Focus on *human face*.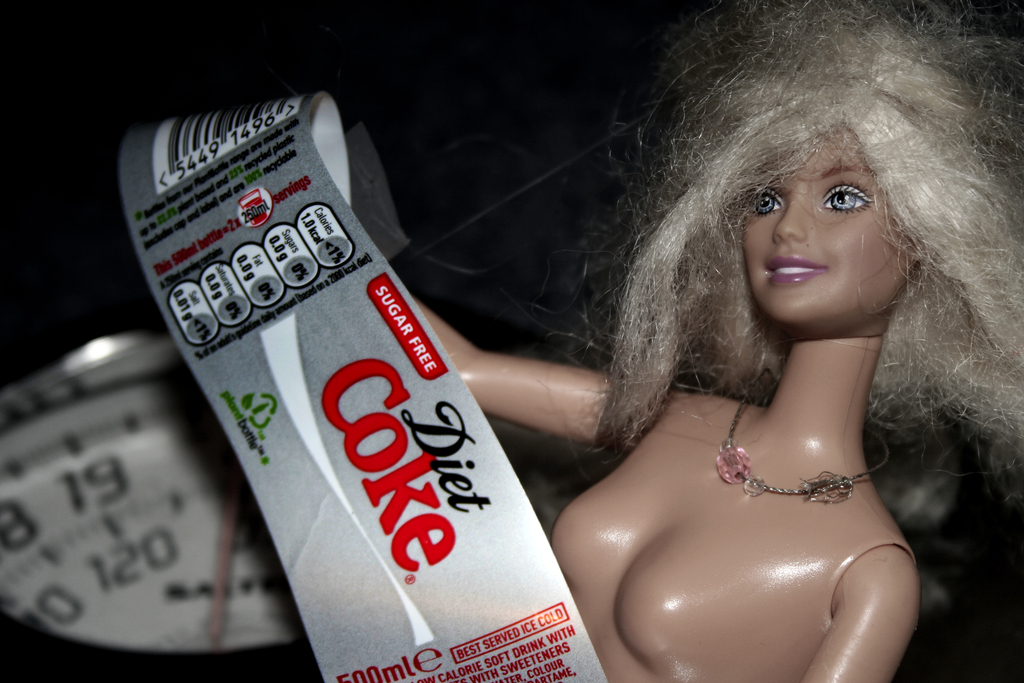
Focused at left=742, top=127, right=911, bottom=325.
